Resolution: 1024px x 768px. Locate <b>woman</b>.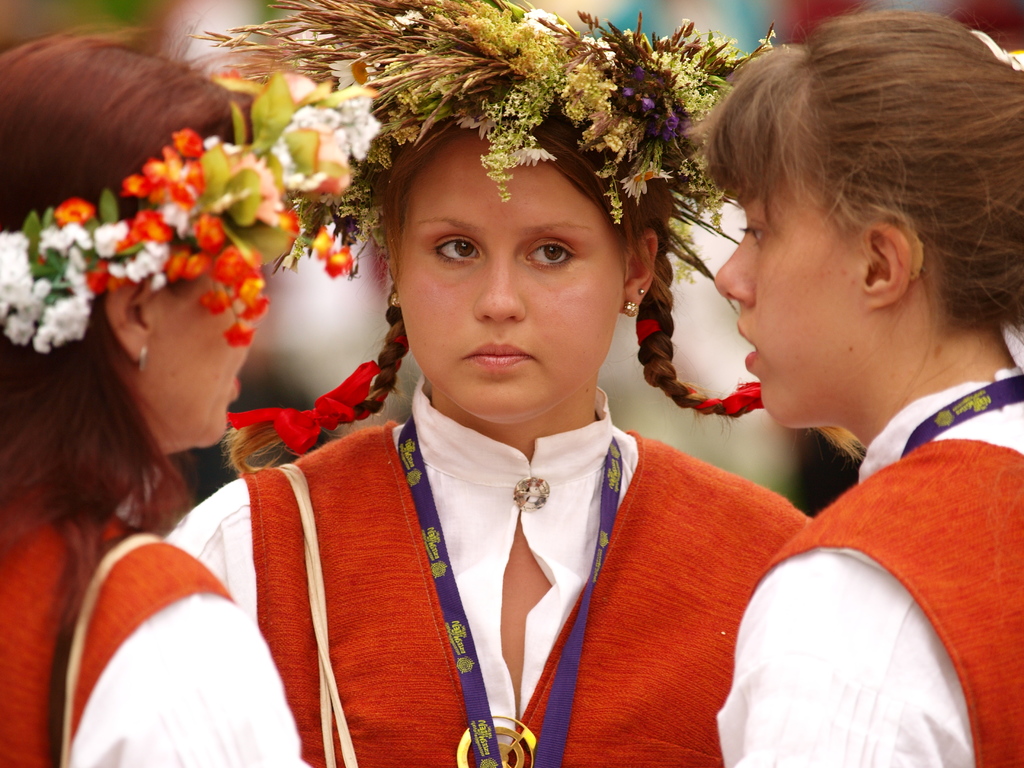
{"left": 698, "top": 0, "right": 1023, "bottom": 767}.
